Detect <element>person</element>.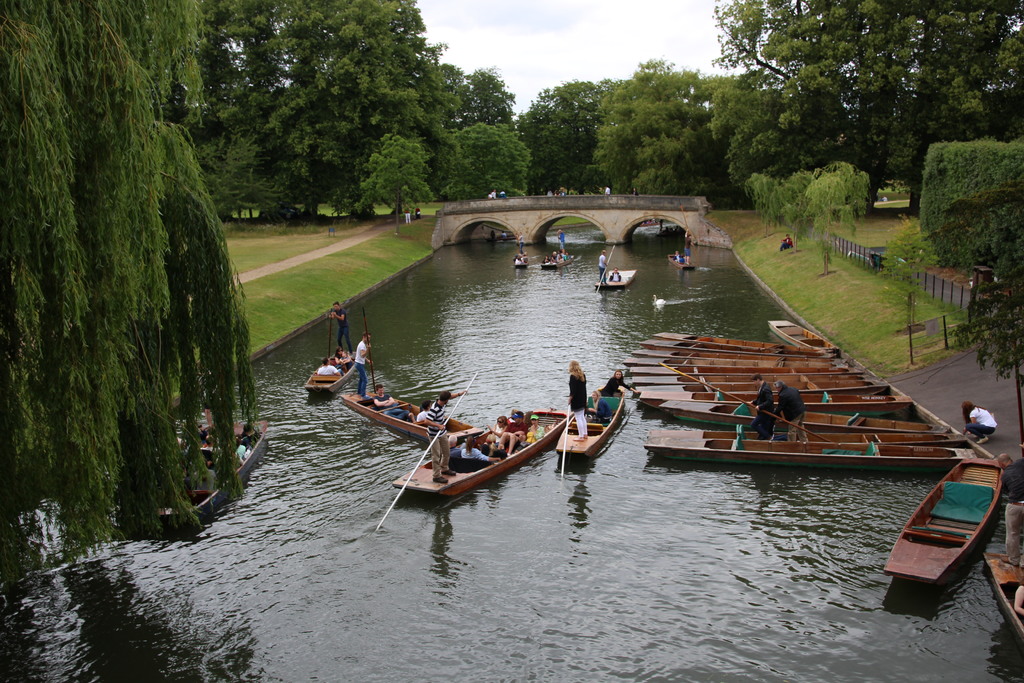
Detected at left=959, top=399, right=995, bottom=446.
